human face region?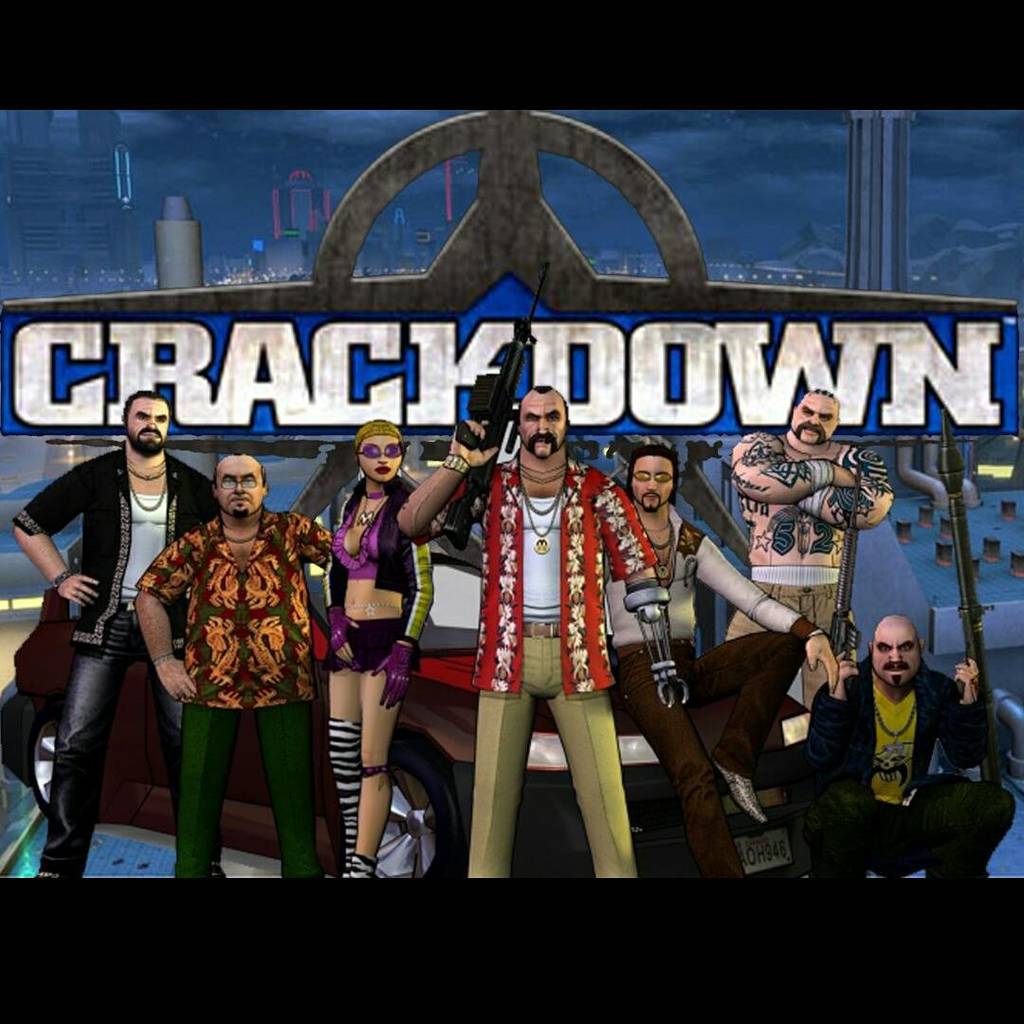
bbox(516, 398, 566, 457)
